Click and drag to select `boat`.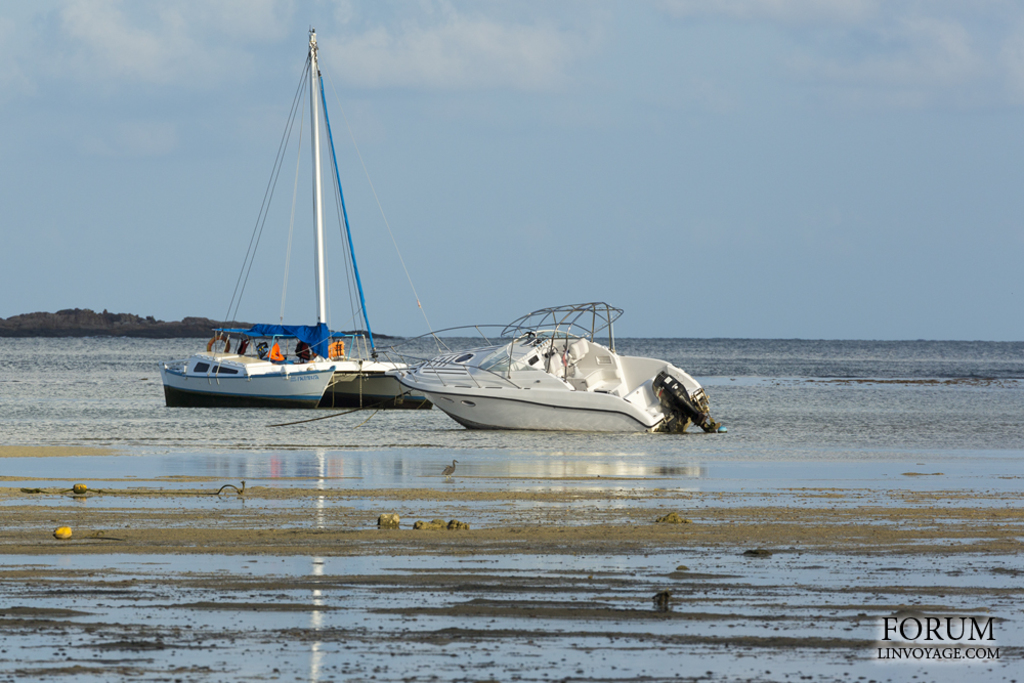
Selection: 177, 35, 474, 426.
